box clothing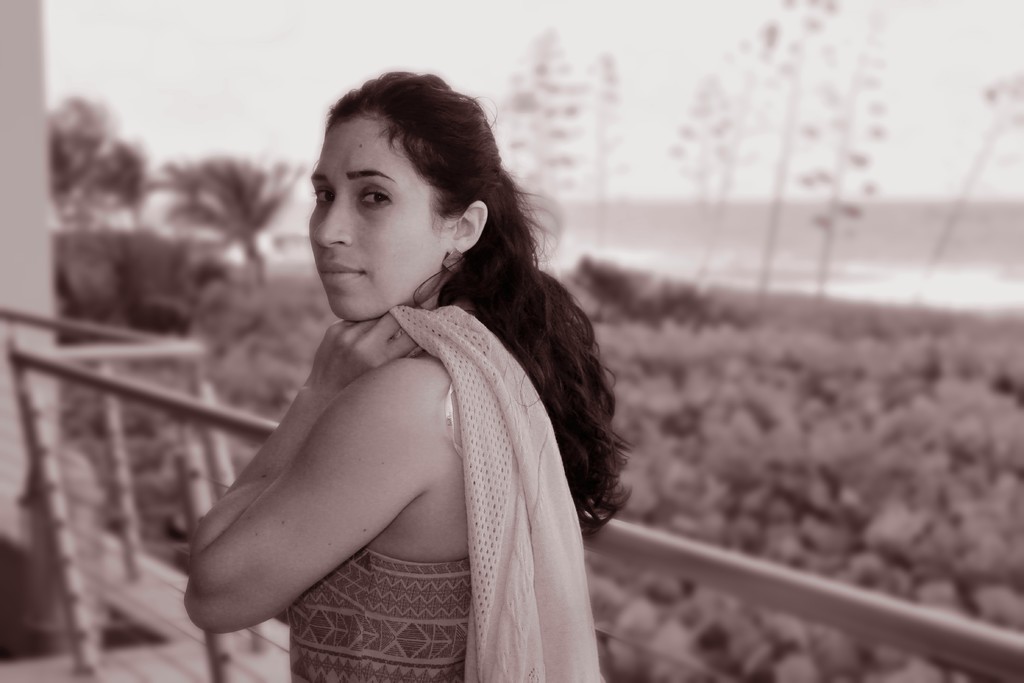
pyautogui.locateOnScreen(202, 186, 634, 682)
